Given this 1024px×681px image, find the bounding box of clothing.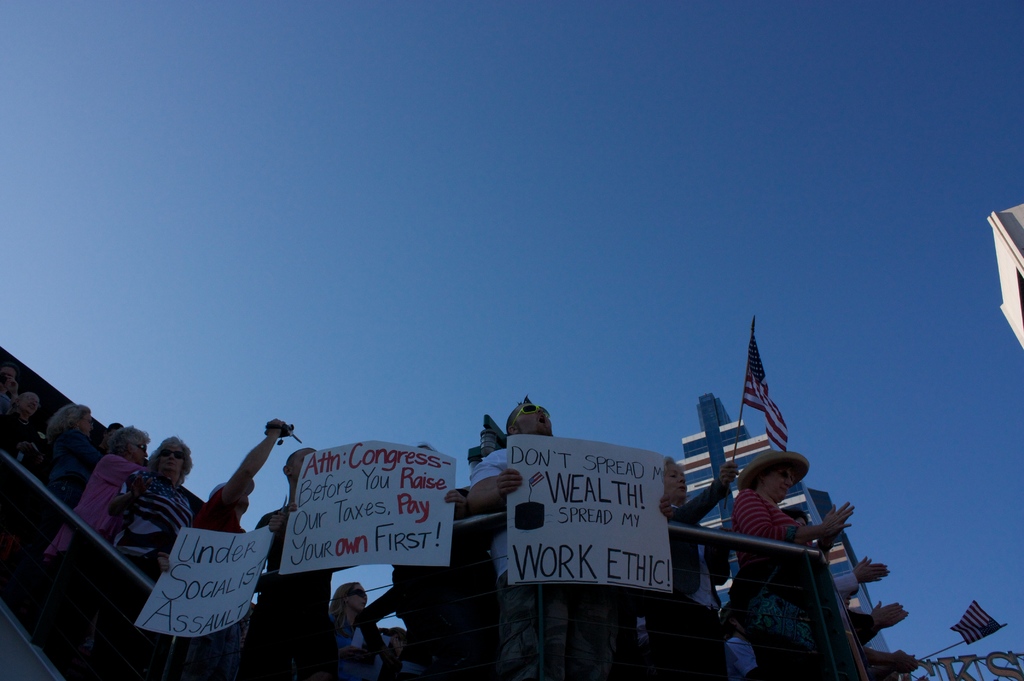
(left=830, top=574, right=858, bottom=605).
